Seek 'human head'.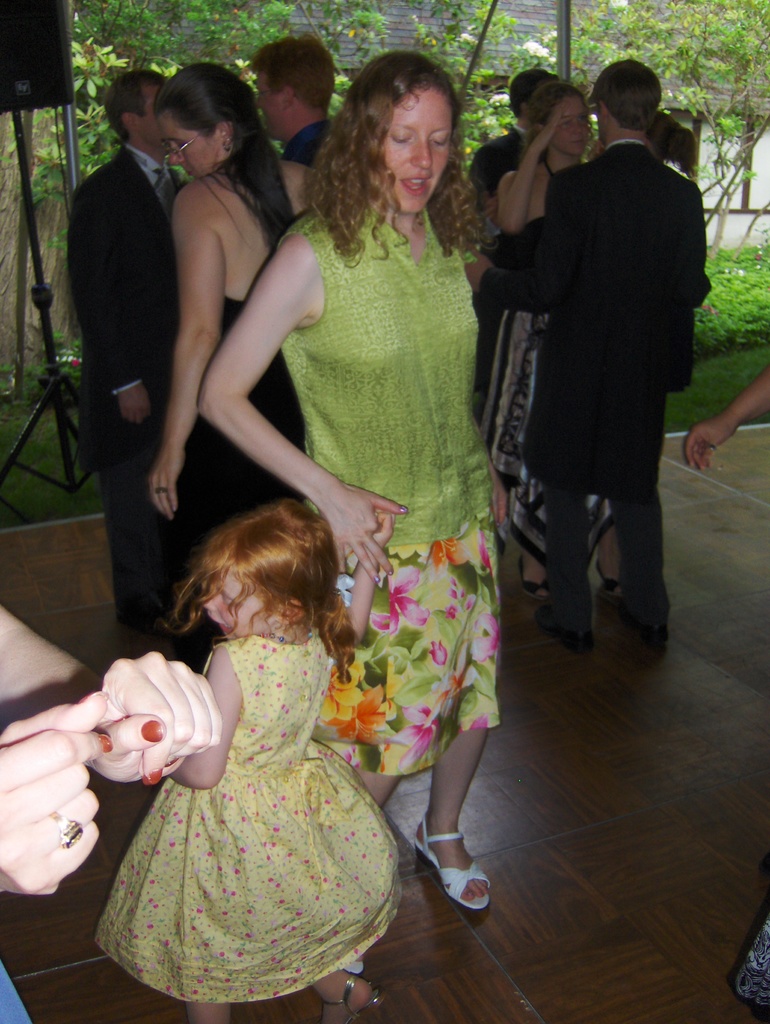
150,60,255,182.
